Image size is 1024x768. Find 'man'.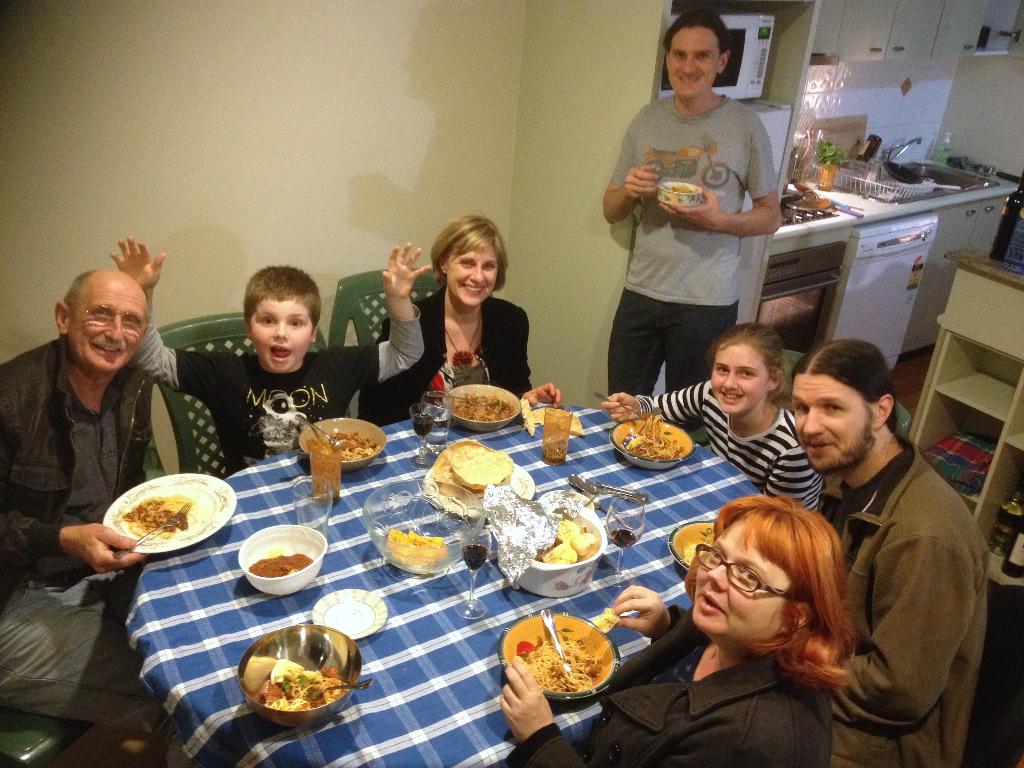
box(0, 266, 161, 767).
